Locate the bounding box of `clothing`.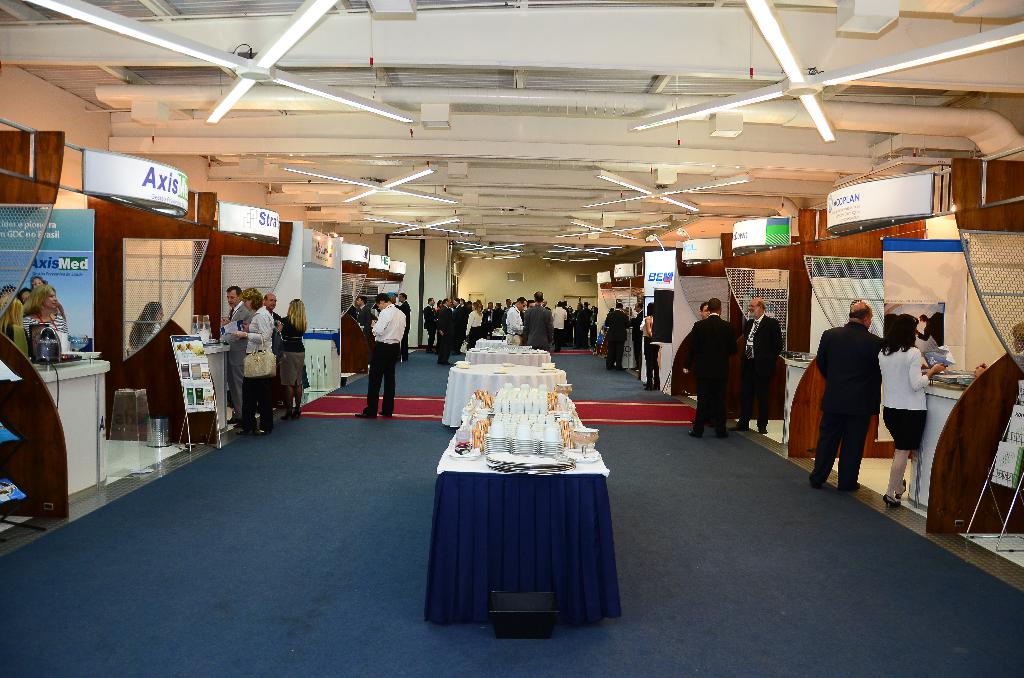
Bounding box: Rect(919, 307, 944, 347).
